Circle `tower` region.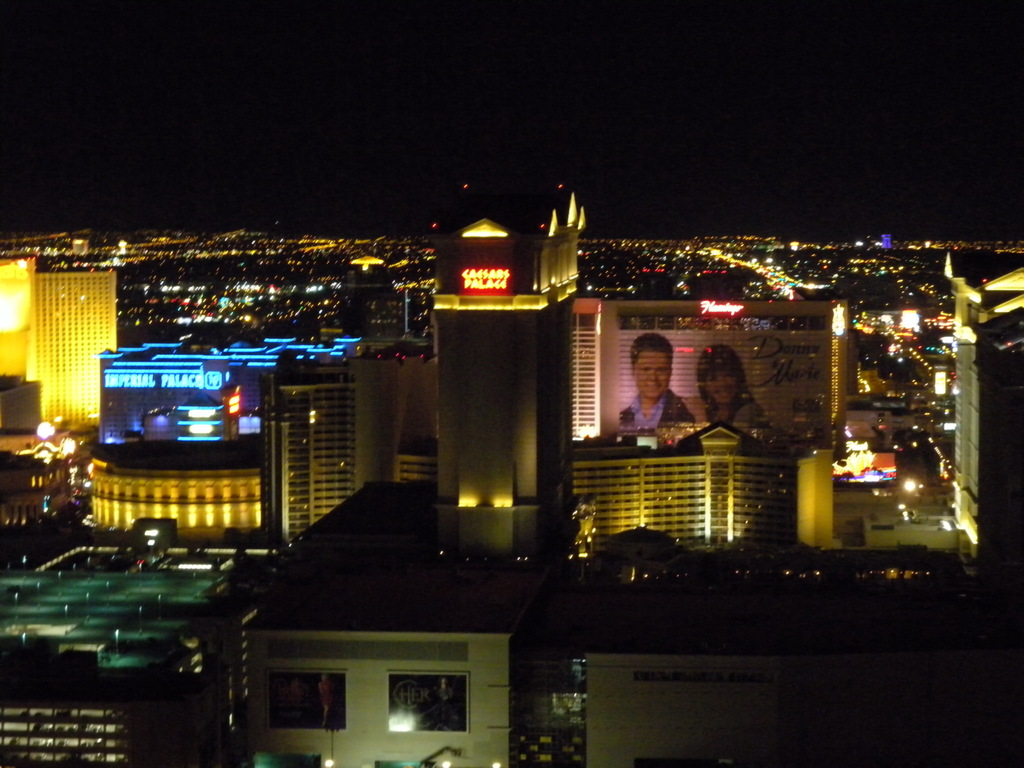
Region: crop(239, 102, 644, 767).
